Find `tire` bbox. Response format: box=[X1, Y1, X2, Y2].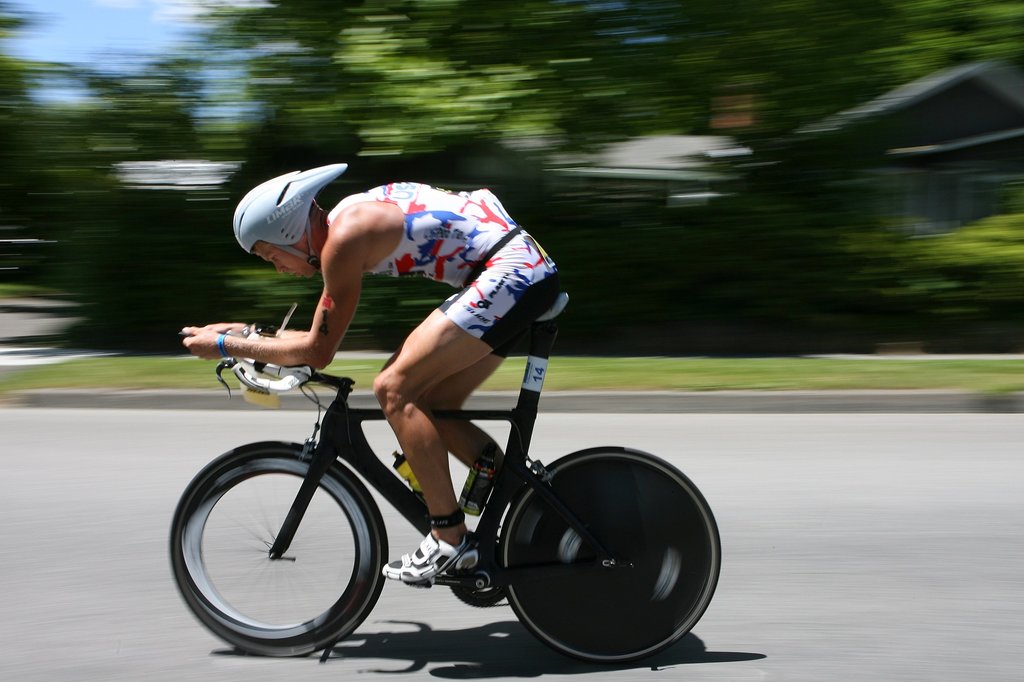
box=[195, 438, 381, 660].
